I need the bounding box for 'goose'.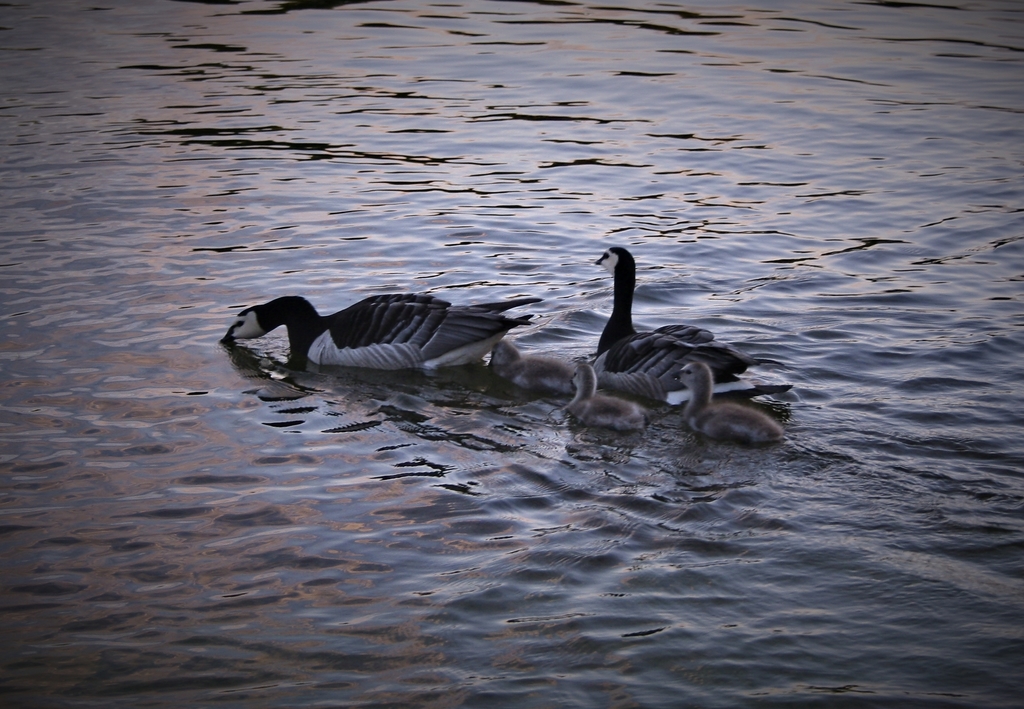
Here it is: [568, 358, 646, 436].
